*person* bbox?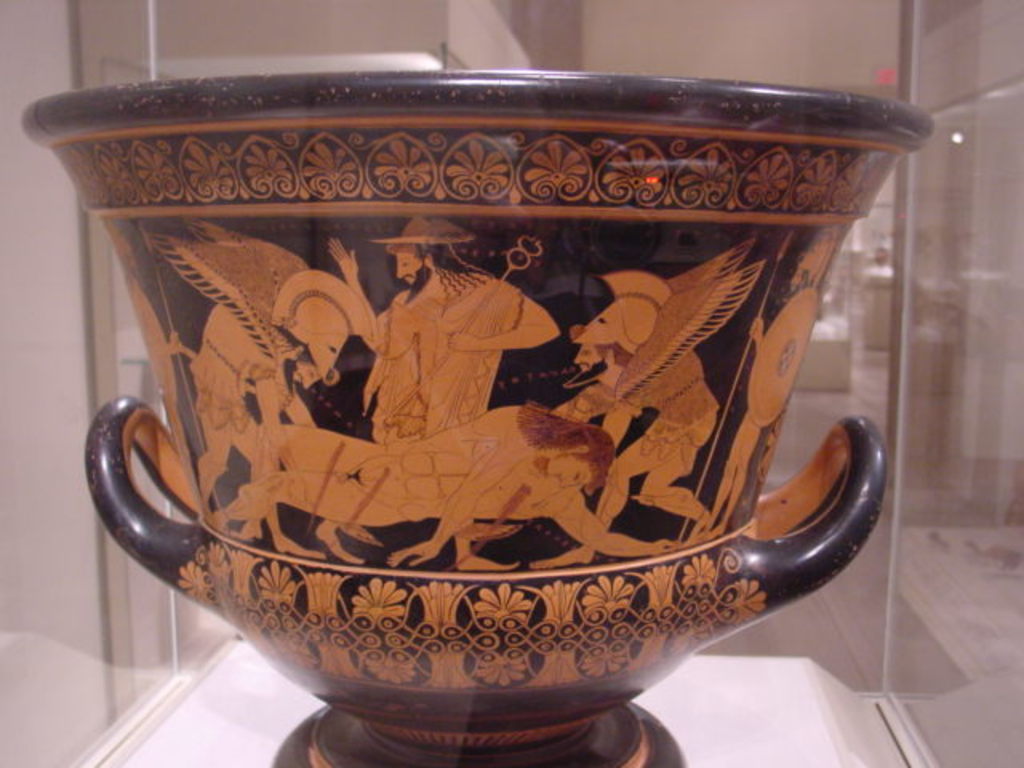
(left=210, top=406, right=680, bottom=563)
